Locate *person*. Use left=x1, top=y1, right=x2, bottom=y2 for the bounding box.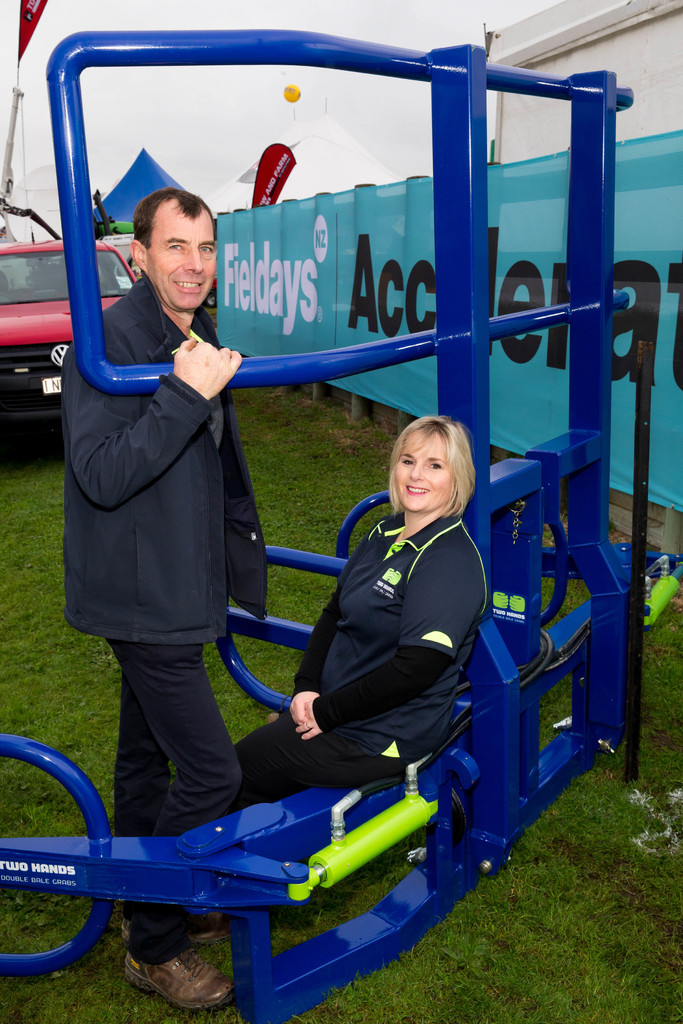
left=51, top=183, right=272, bottom=1004.
